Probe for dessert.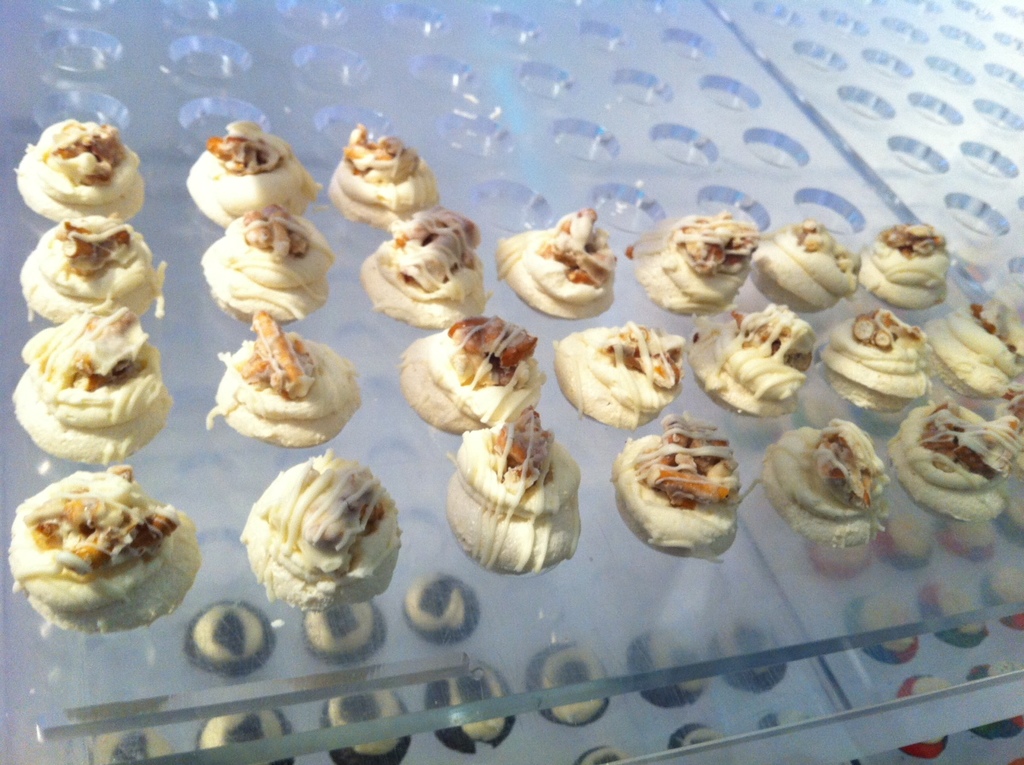
Probe result: bbox(495, 209, 619, 322).
